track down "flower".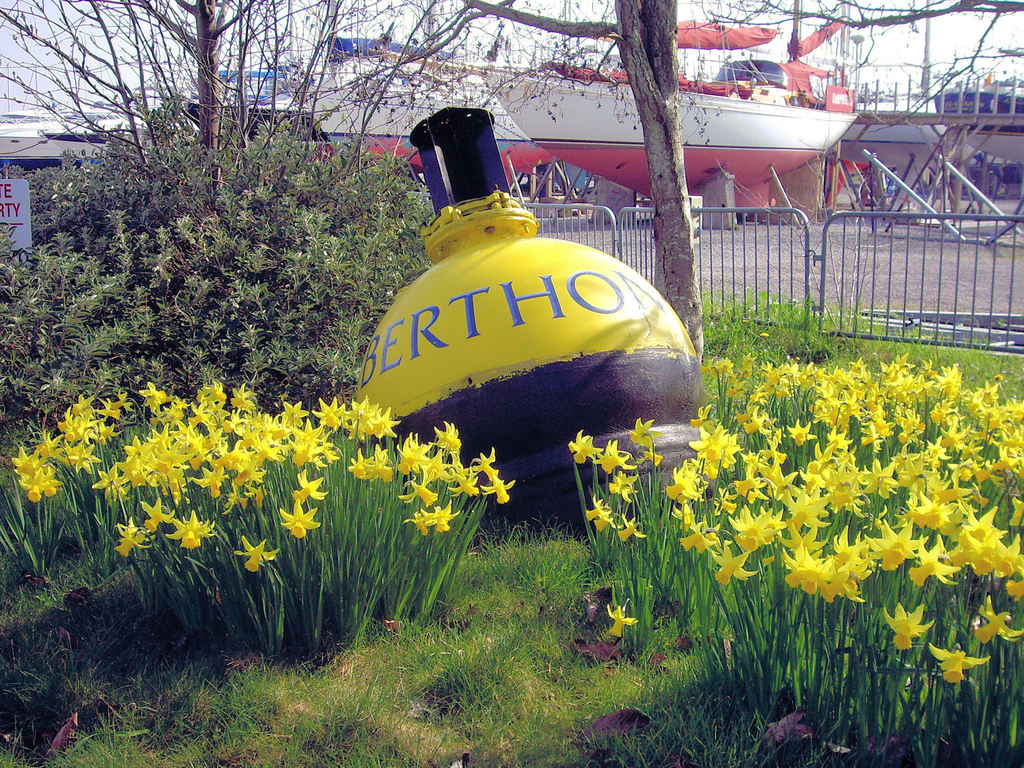
Tracked to detection(614, 515, 649, 543).
